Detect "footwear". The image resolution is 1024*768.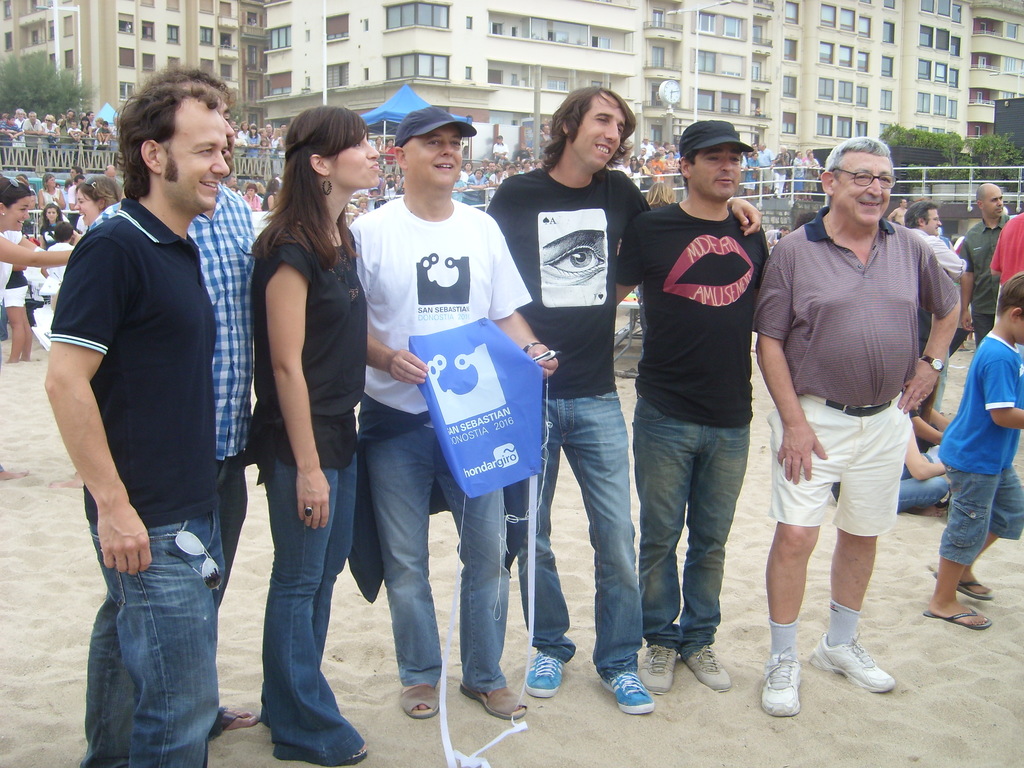
select_region(683, 640, 730, 692).
